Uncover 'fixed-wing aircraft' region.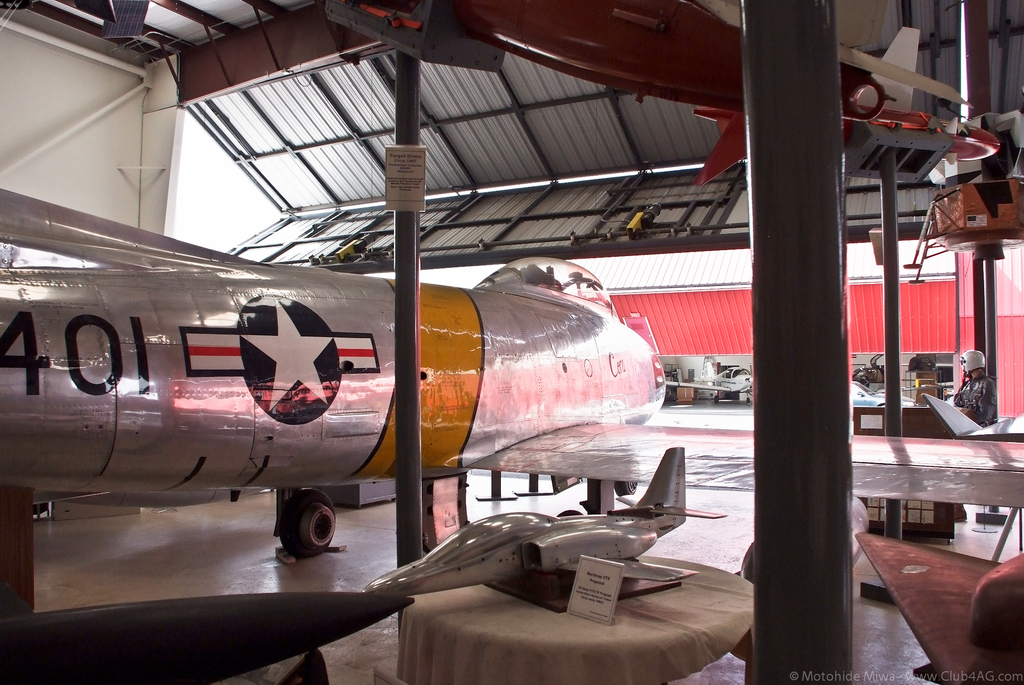
Uncovered: {"x1": 694, "y1": 102, "x2": 1000, "y2": 182}.
